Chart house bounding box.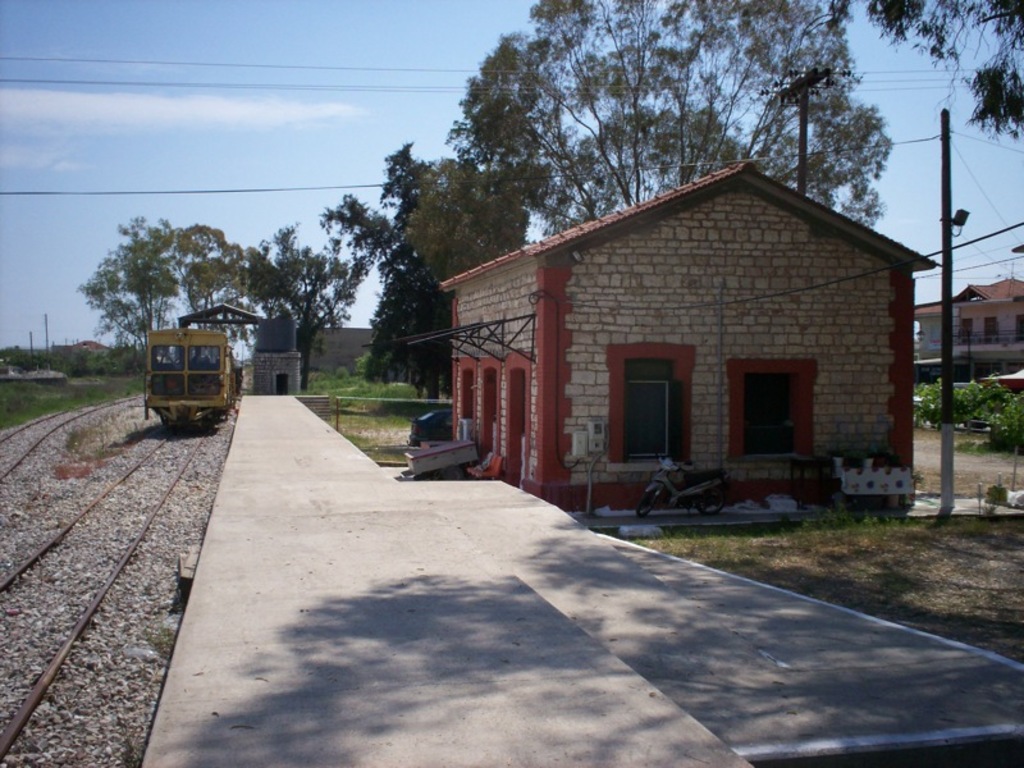
Charted: locate(244, 303, 300, 397).
